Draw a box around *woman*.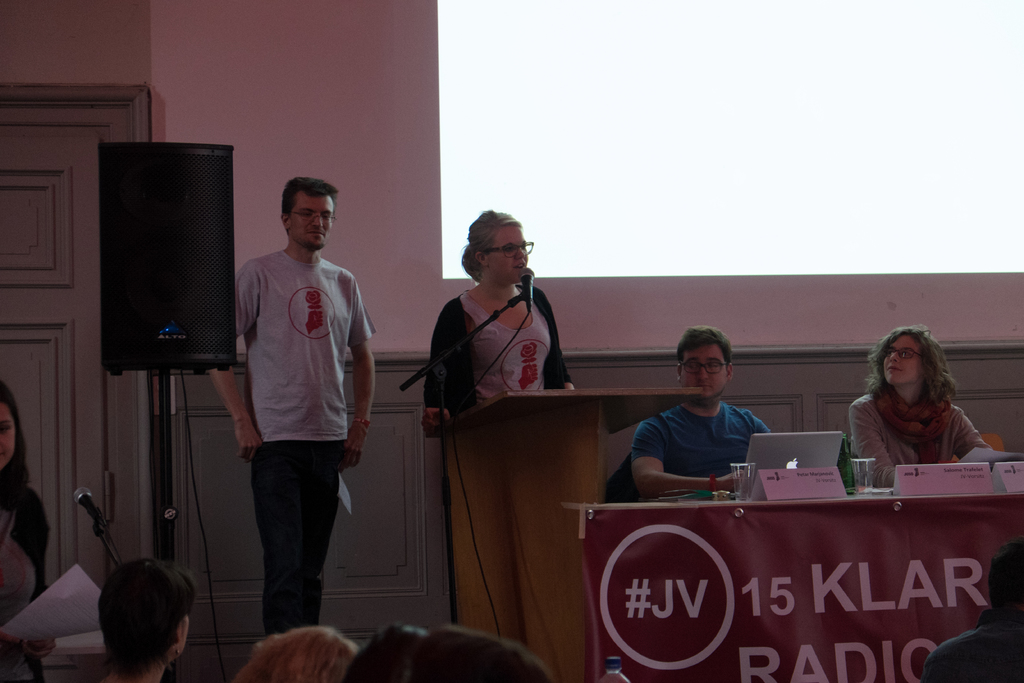
region(0, 382, 50, 682).
